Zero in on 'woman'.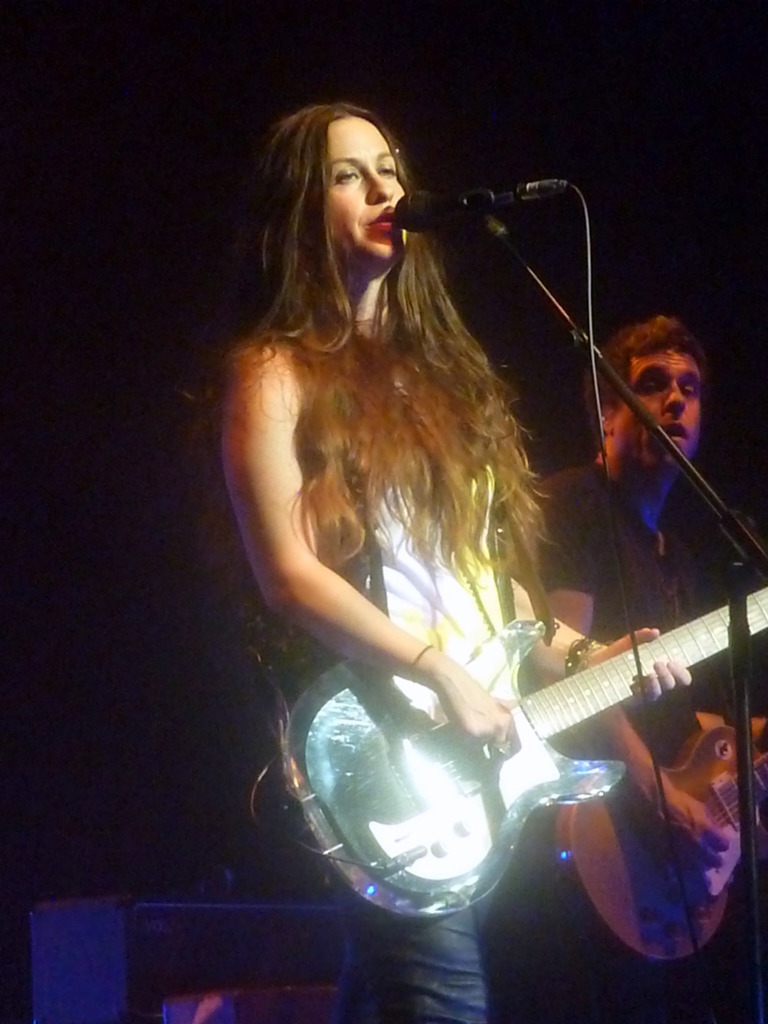
Zeroed in: (181, 99, 690, 1020).
